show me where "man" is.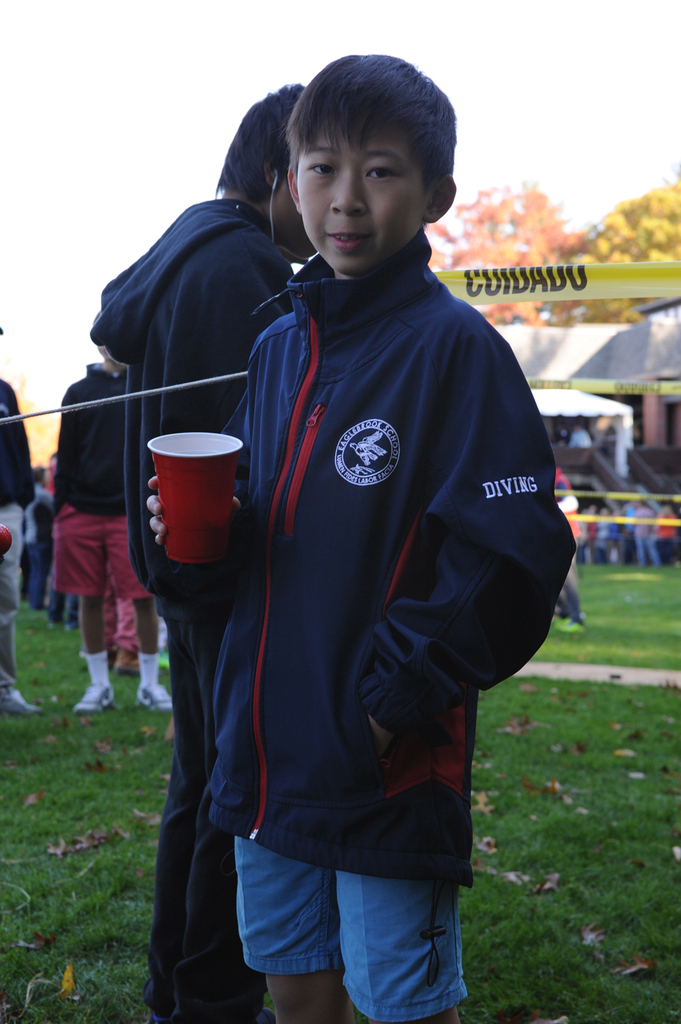
"man" is at l=86, t=82, r=311, b=1023.
